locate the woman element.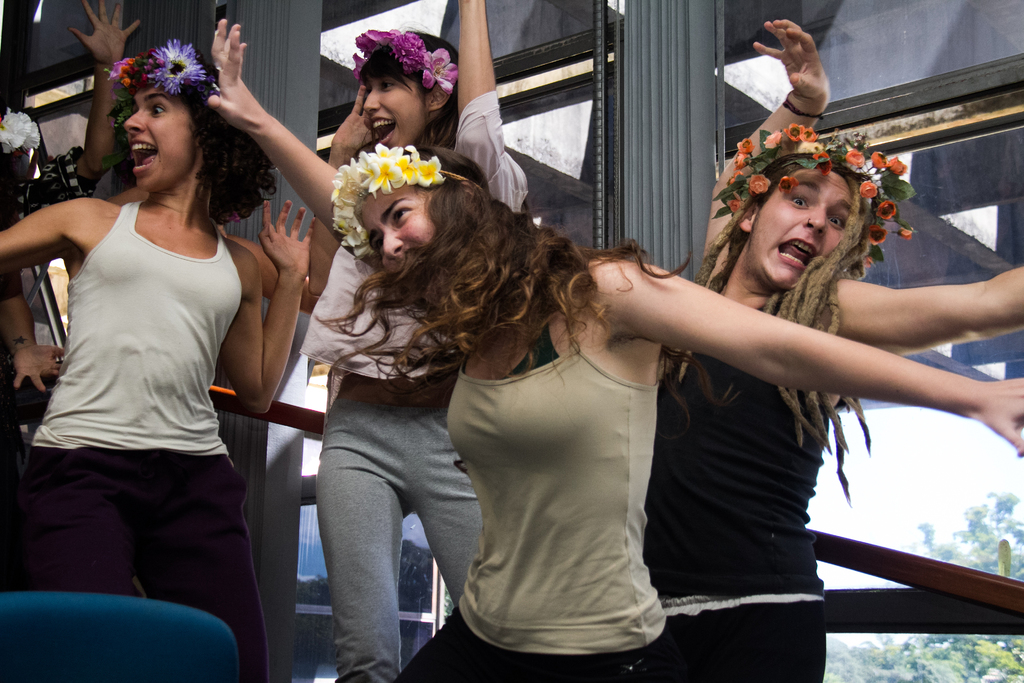
Element bbox: [left=298, top=0, right=529, bottom=682].
